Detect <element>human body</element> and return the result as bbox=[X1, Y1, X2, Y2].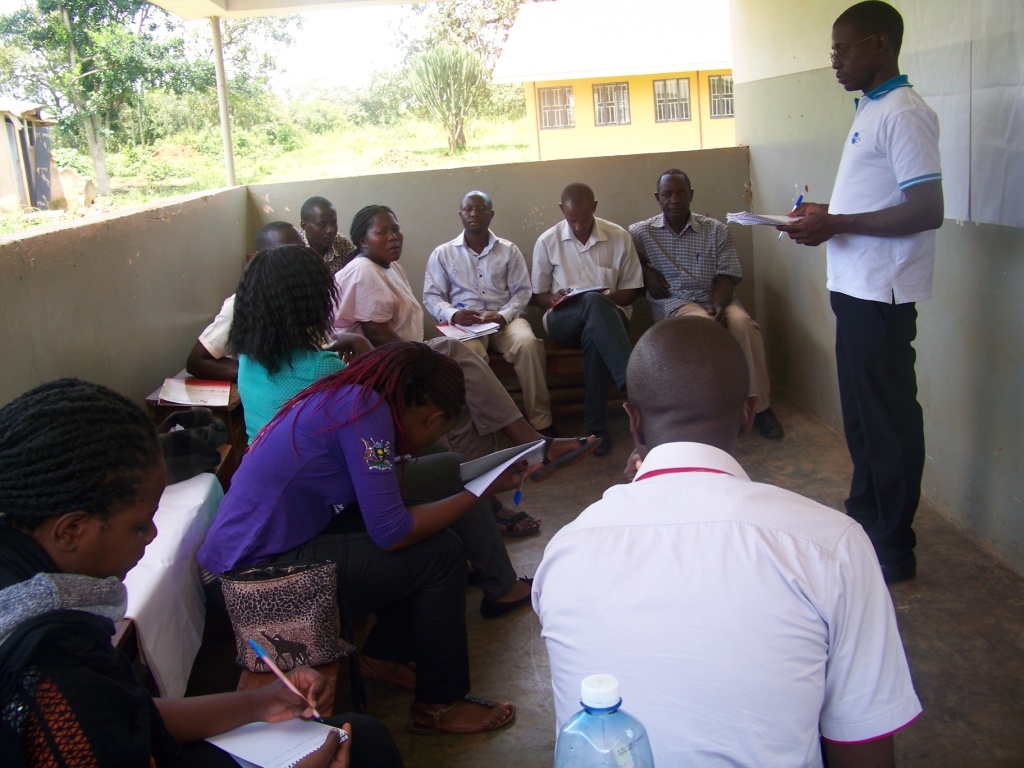
bbox=[324, 201, 608, 539].
